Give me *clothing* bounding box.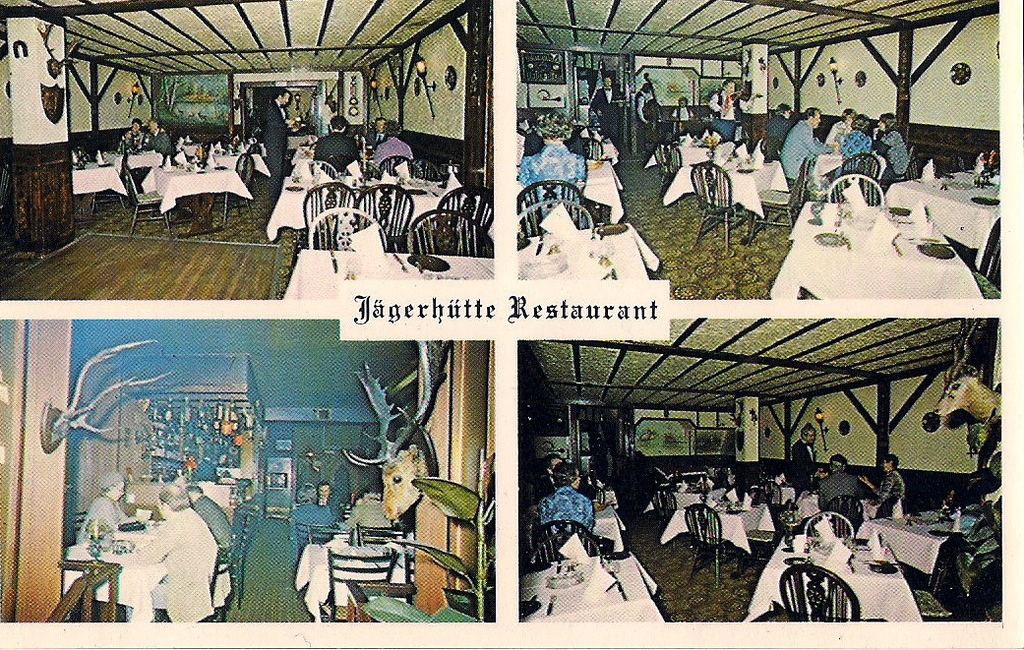
x1=539 y1=469 x2=560 y2=495.
